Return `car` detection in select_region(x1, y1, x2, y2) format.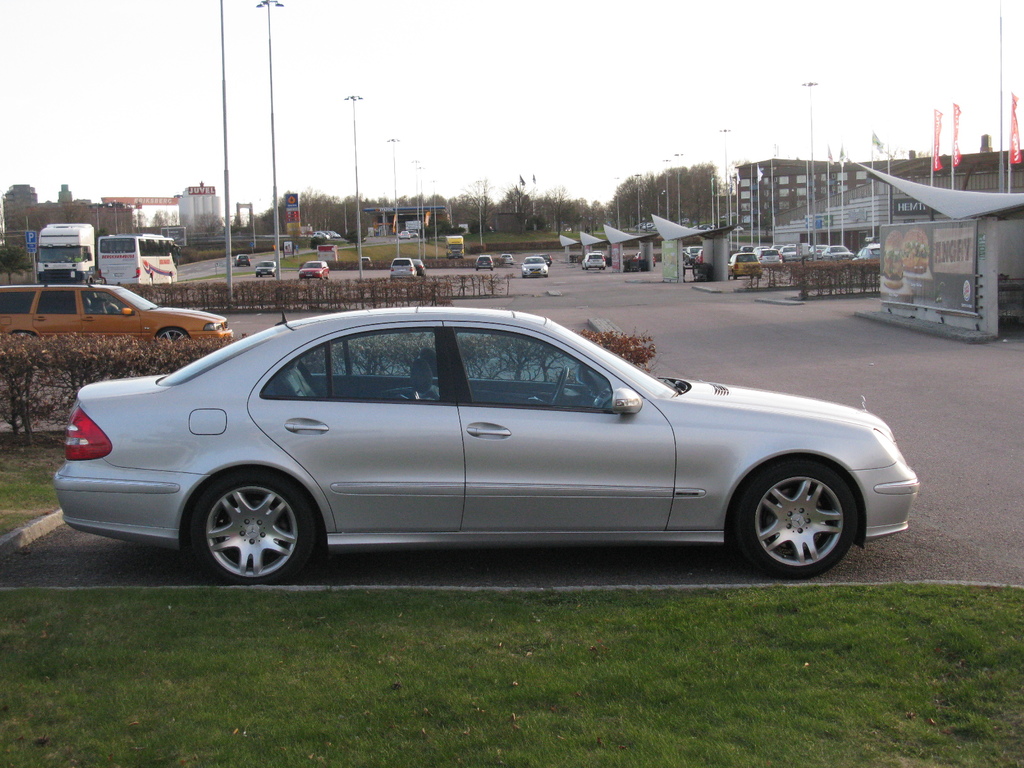
select_region(579, 252, 606, 273).
